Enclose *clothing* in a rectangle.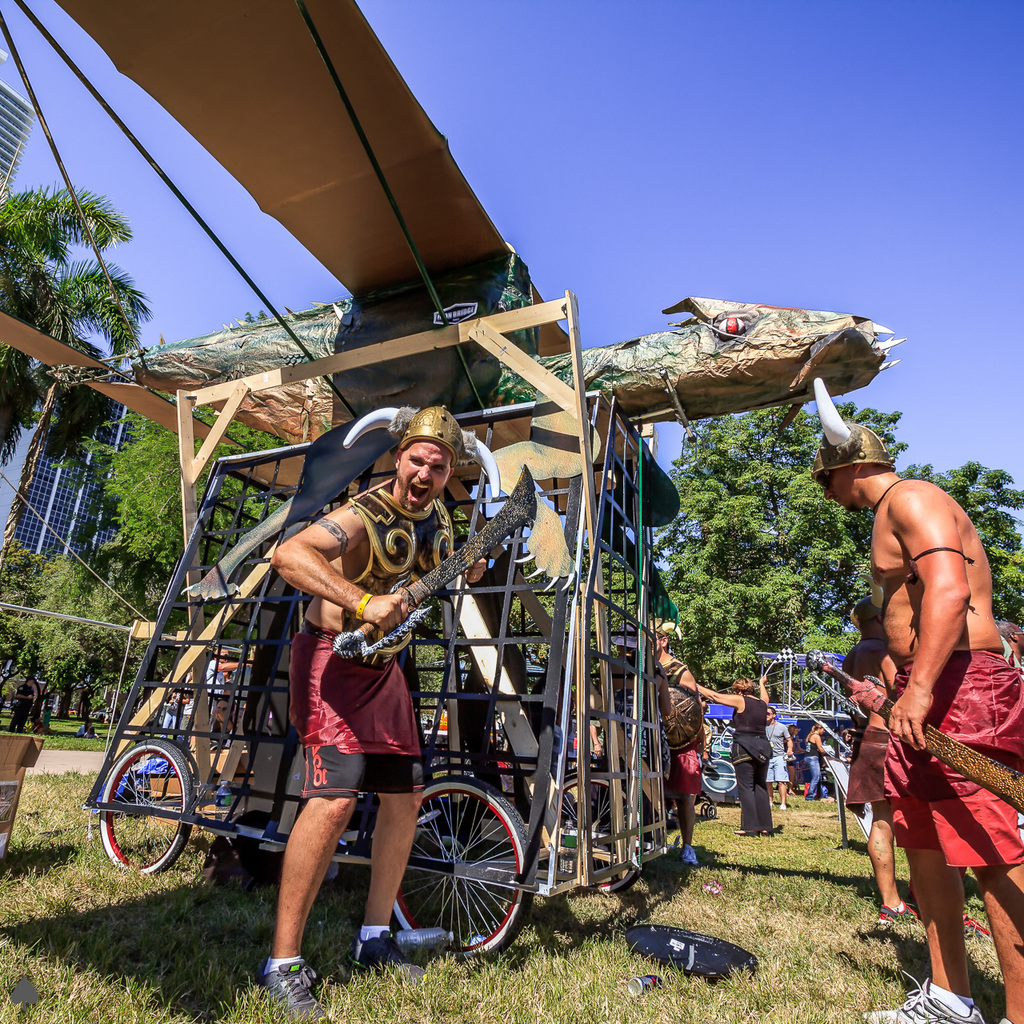
detection(781, 734, 798, 770).
